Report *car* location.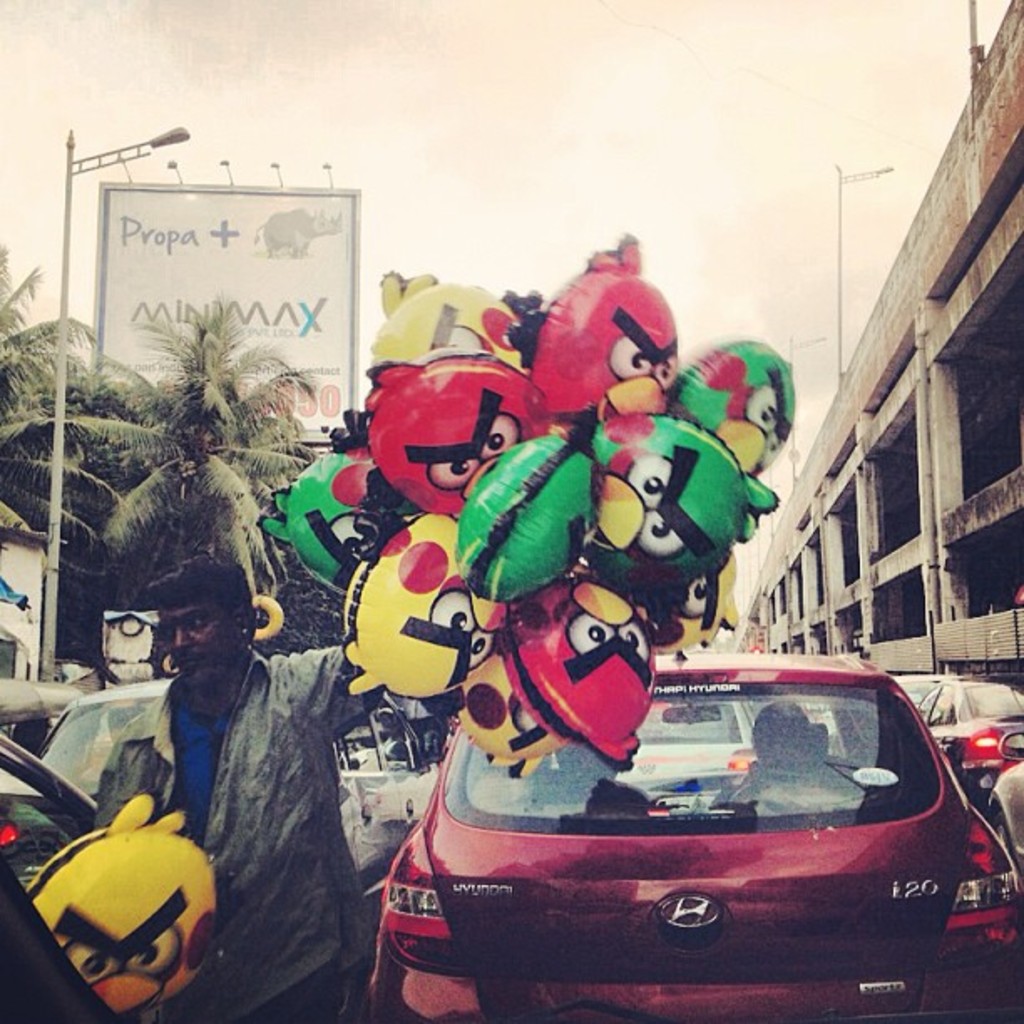
Report: locate(975, 723, 1022, 857).
